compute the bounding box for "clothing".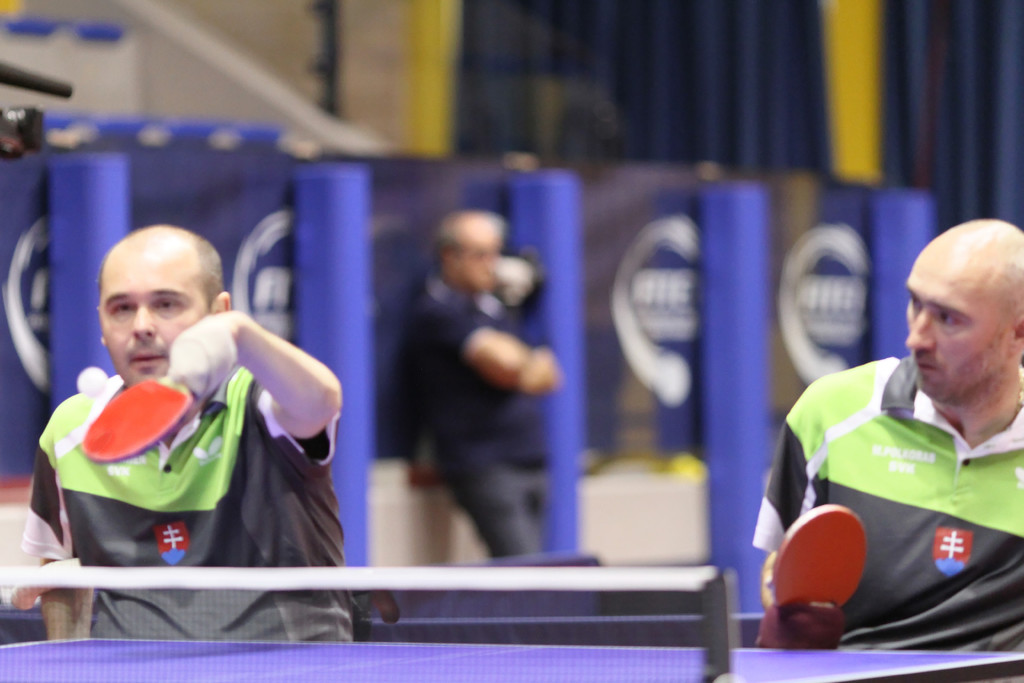
rect(398, 276, 545, 571).
